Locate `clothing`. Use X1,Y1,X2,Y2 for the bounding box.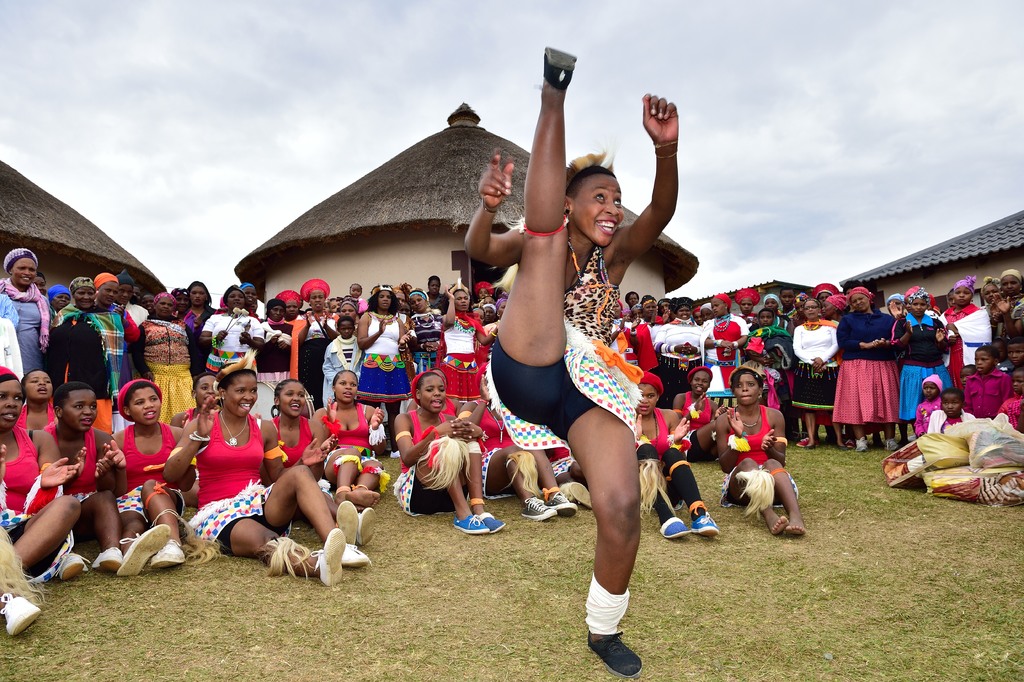
757,320,797,369.
